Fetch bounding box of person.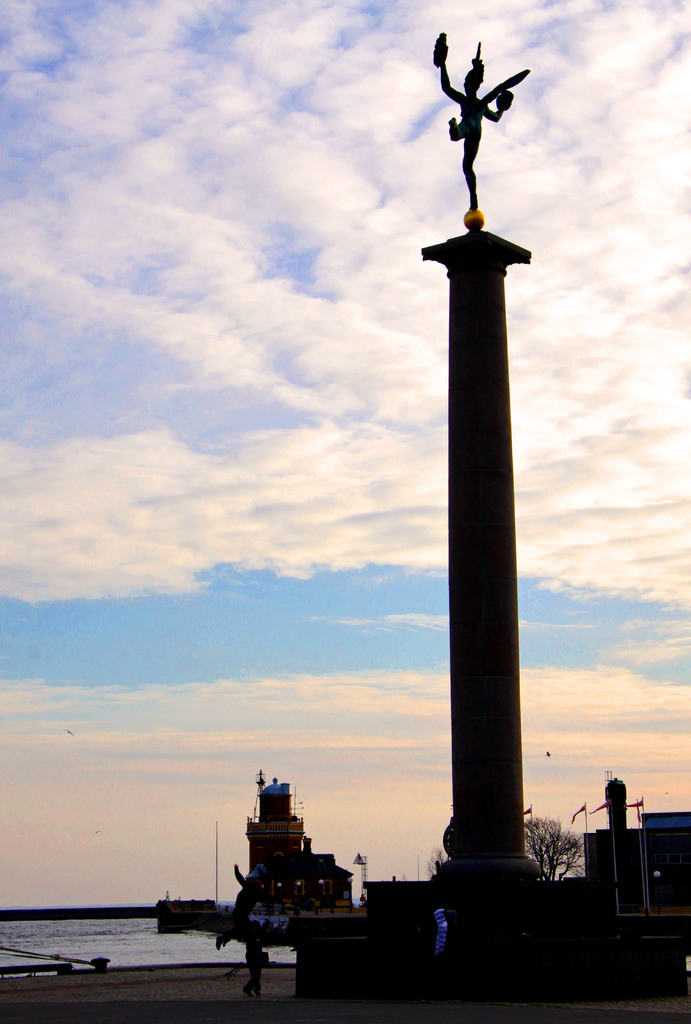
Bbox: bbox(246, 919, 268, 996).
